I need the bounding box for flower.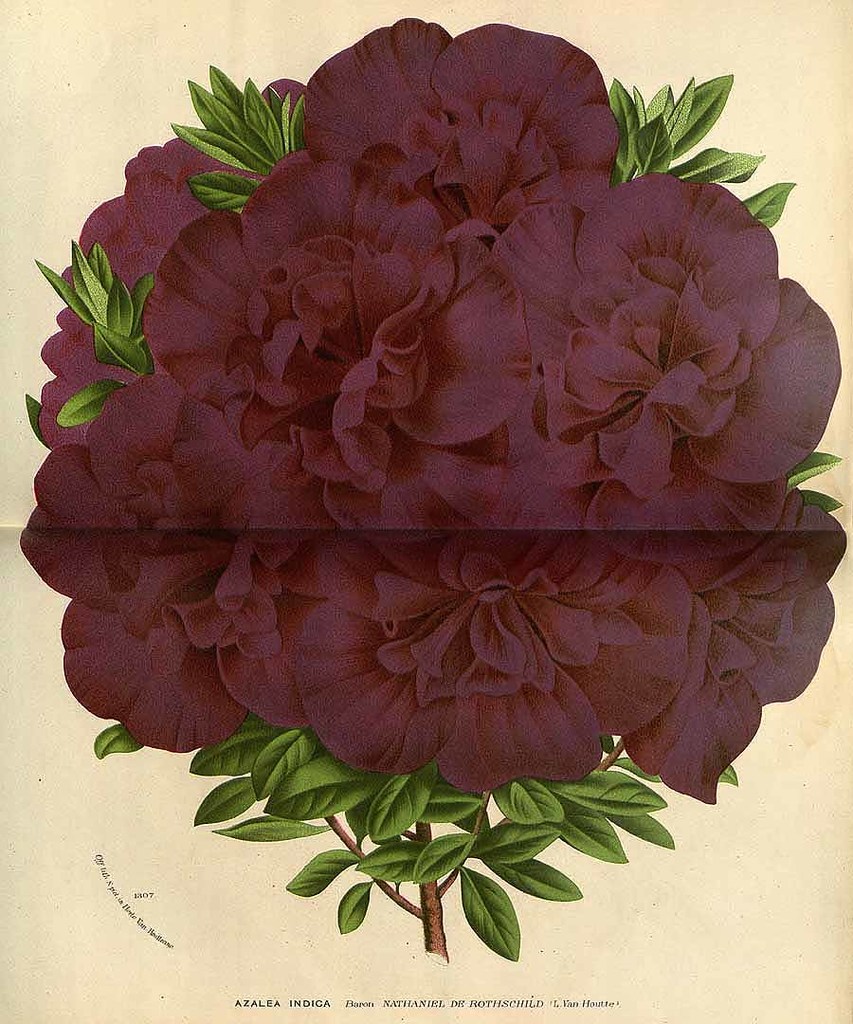
Here it is: box(33, 4, 758, 830).
